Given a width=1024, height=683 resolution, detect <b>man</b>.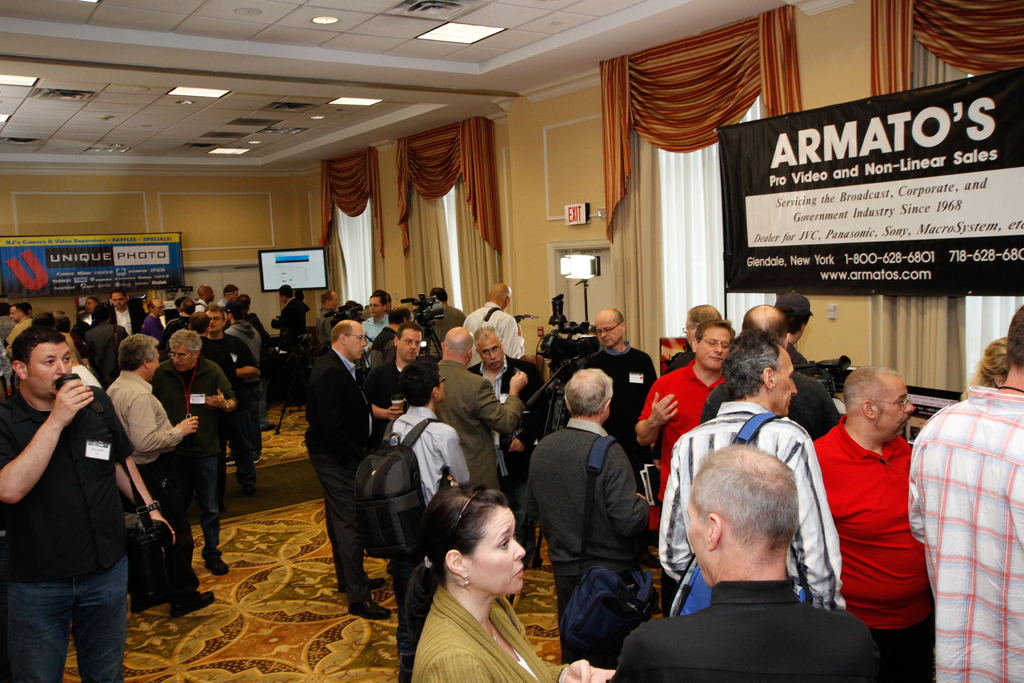
<box>157,297,196,351</box>.
